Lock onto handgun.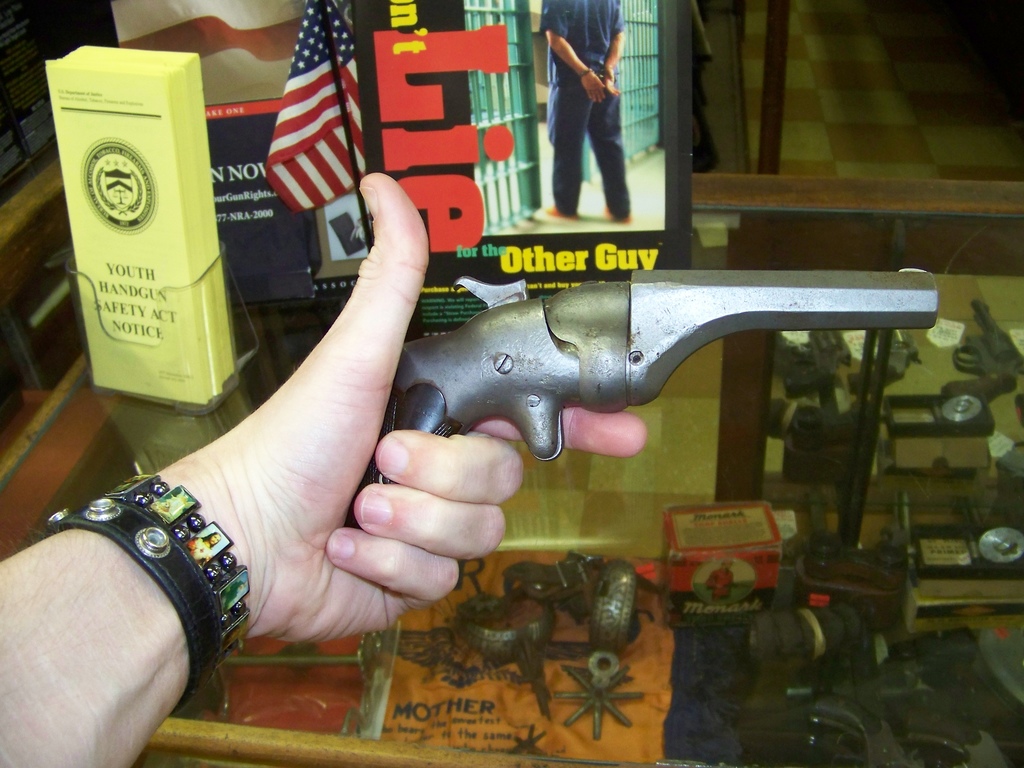
Locked: (x1=943, y1=298, x2=1023, y2=404).
